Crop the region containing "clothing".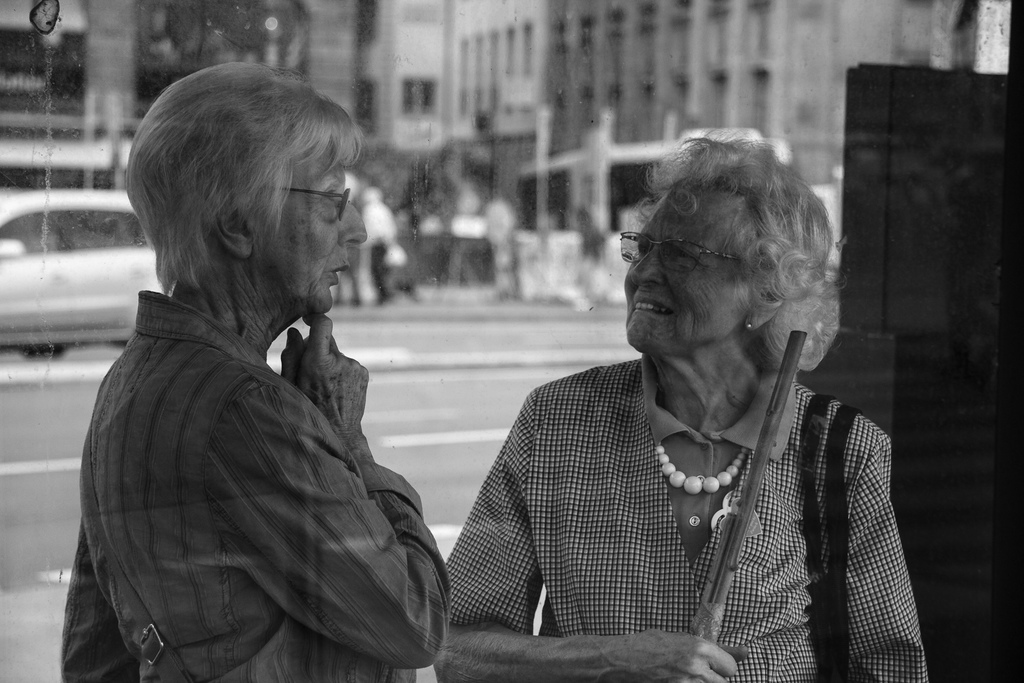
Crop region: {"x1": 447, "y1": 360, "x2": 941, "y2": 682}.
